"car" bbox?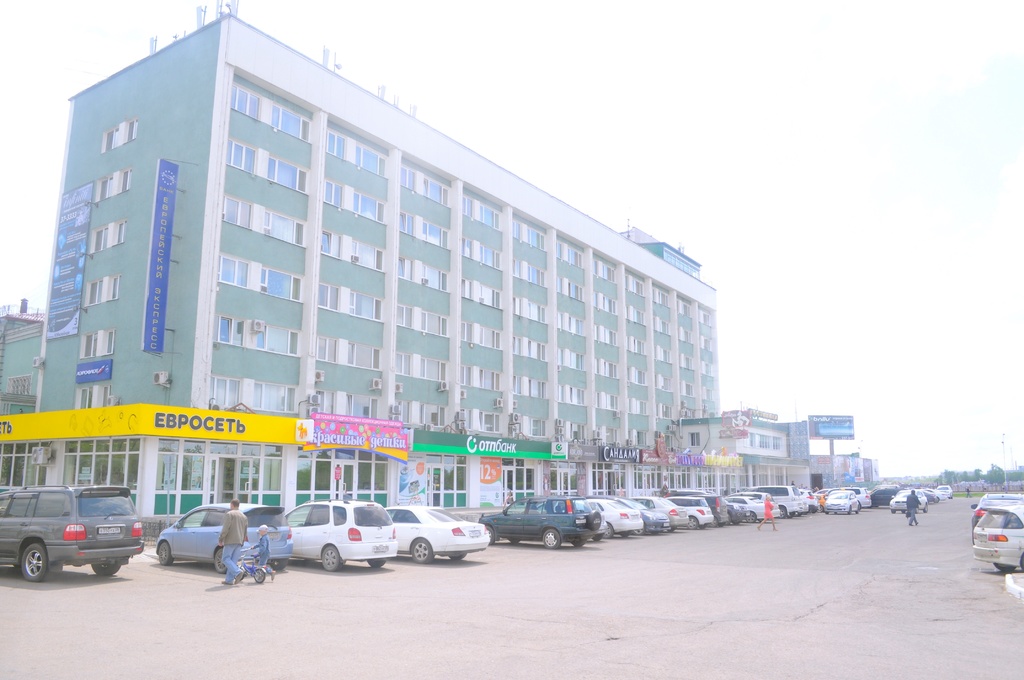
select_region(280, 496, 399, 565)
